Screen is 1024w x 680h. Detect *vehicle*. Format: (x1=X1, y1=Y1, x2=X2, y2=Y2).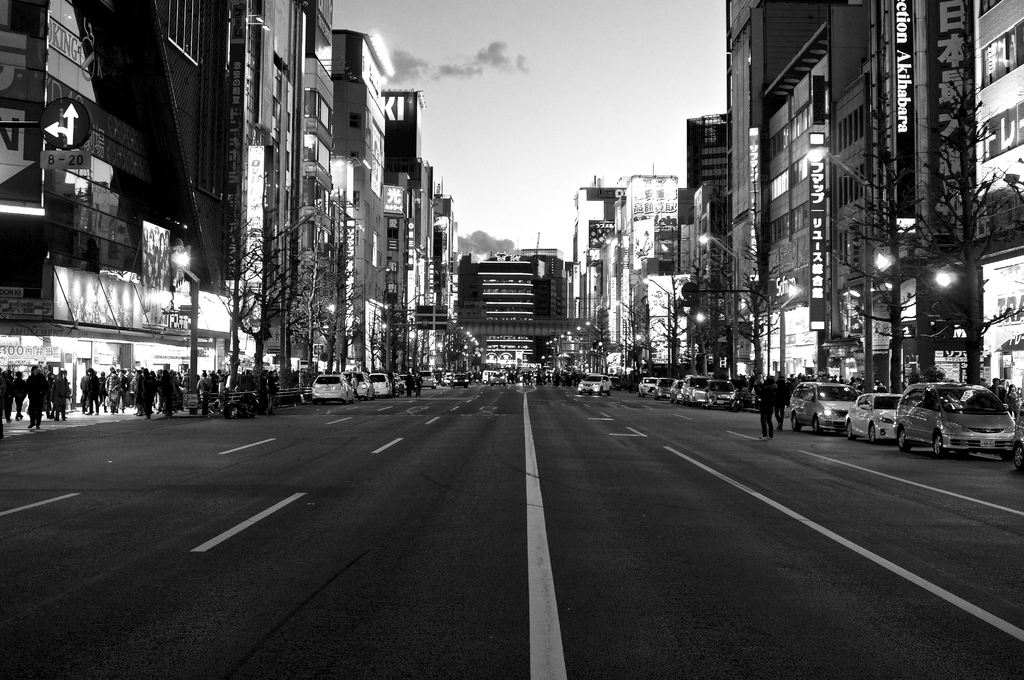
(x1=448, y1=373, x2=468, y2=387).
